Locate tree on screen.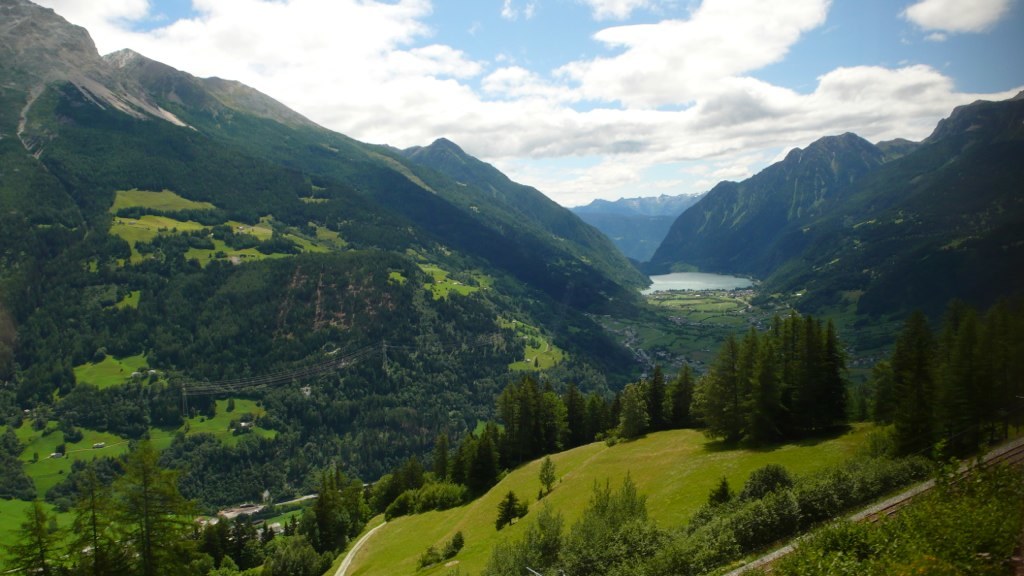
On screen at bbox(418, 543, 442, 573).
